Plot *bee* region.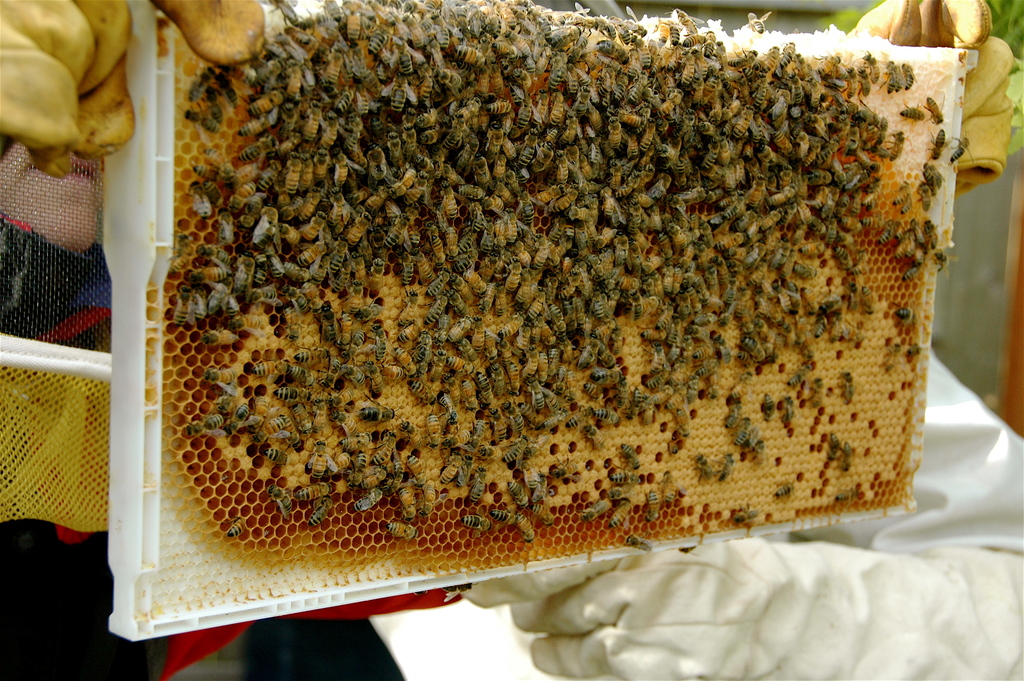
Plotted at <bbox>787, 364, 815, 389</bbox>.
